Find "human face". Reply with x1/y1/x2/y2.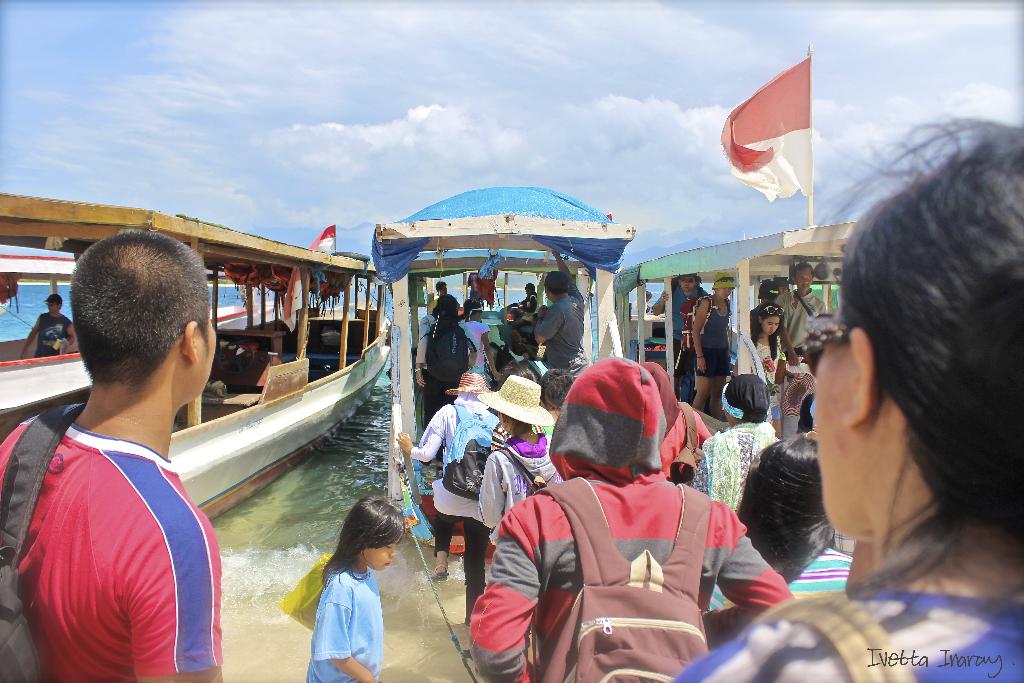
367/538/398/568.
